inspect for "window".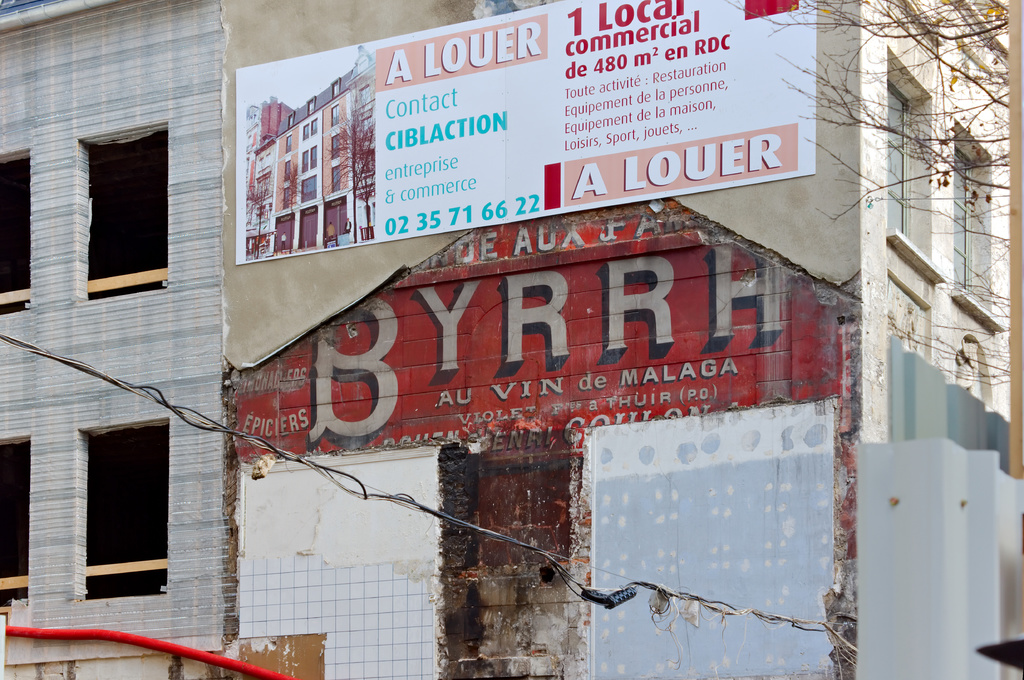
Inspection: <region>0, 428, 45, 605</region>.
